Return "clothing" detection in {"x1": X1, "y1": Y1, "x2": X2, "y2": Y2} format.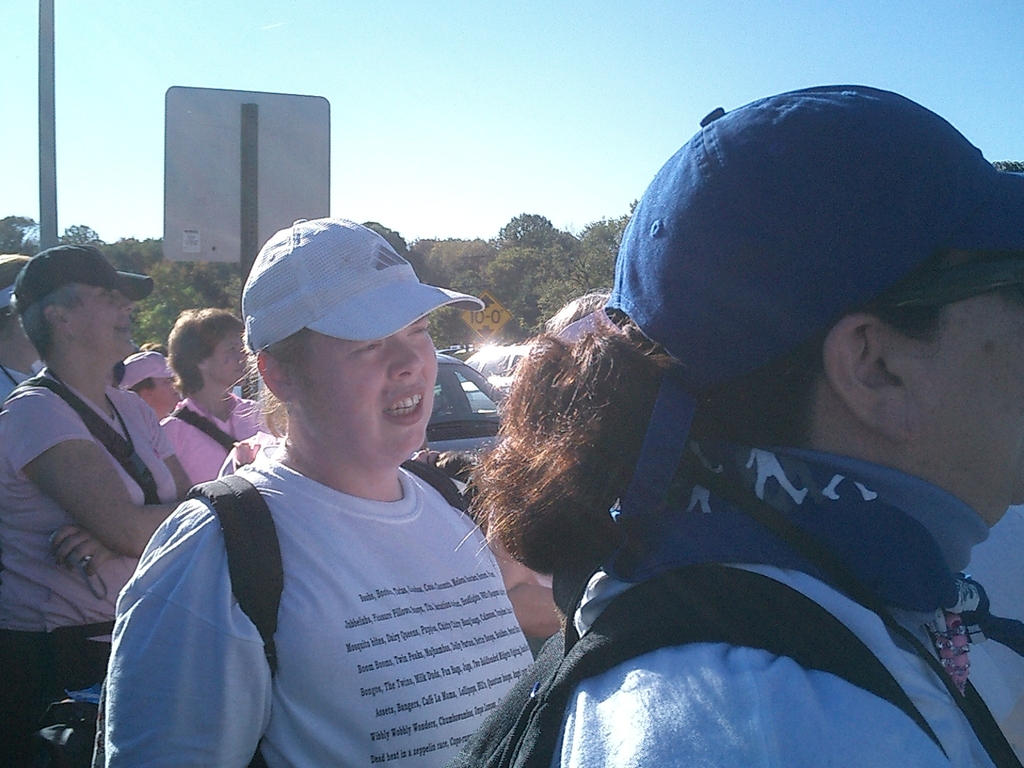
{"x1": 104, "y1": 366, "x2": 544, "y2": 767}.
